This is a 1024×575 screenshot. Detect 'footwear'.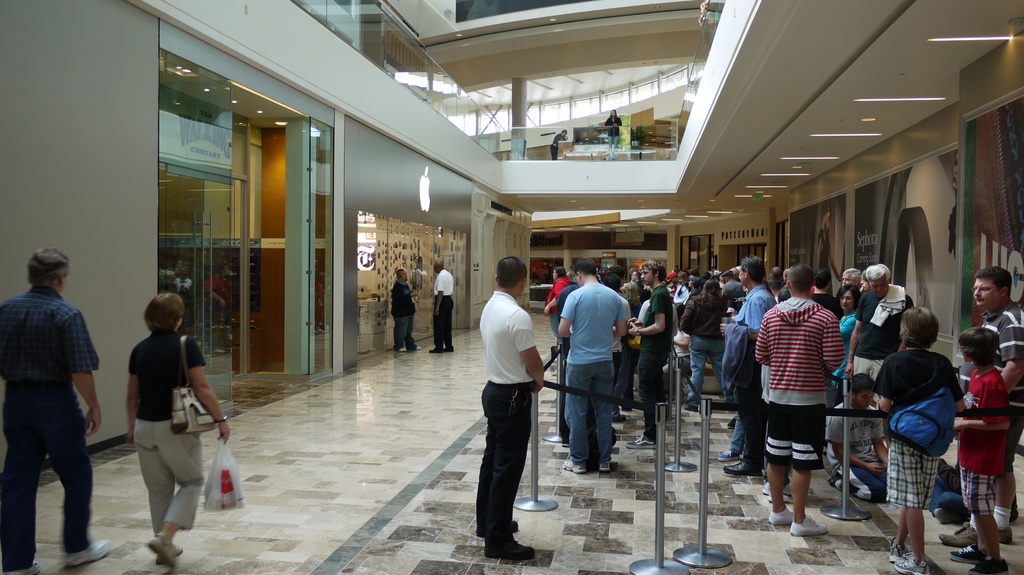
rect(937, 521, 976, 543).
